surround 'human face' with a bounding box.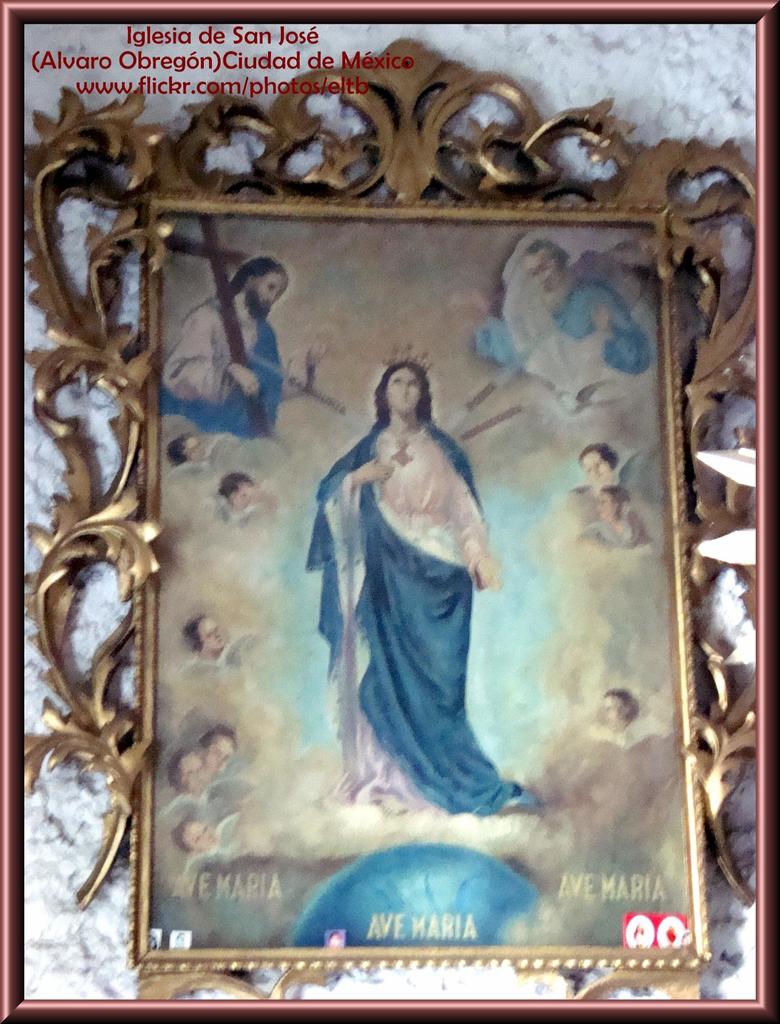
248:271:285:318.
